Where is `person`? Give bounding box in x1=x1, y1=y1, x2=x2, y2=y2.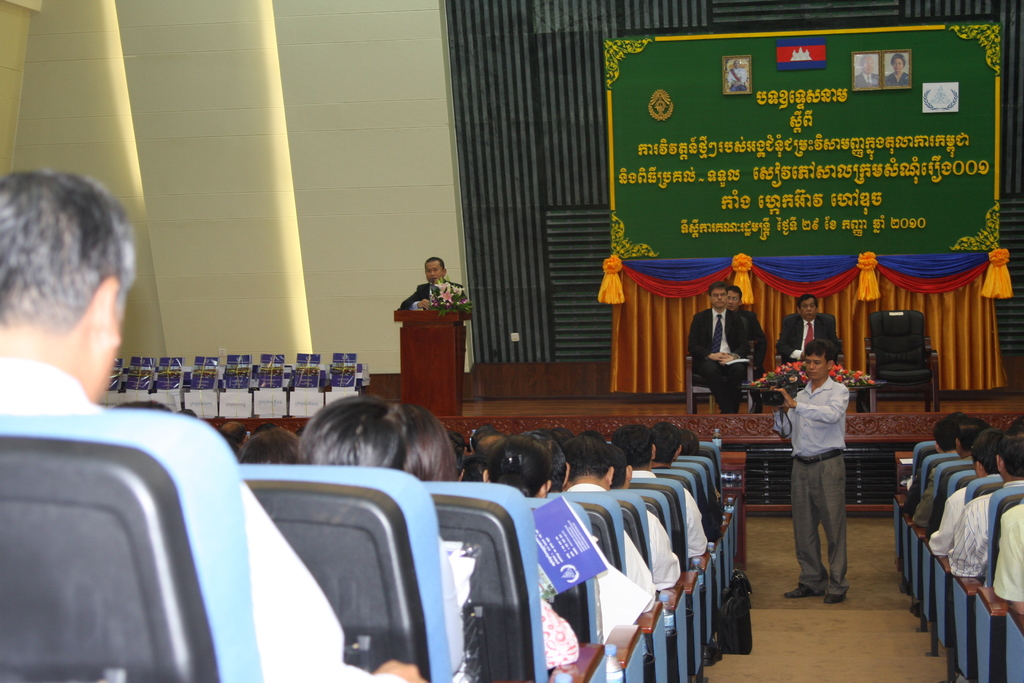
x1=730, y1=280, x2=769, y2=404.
